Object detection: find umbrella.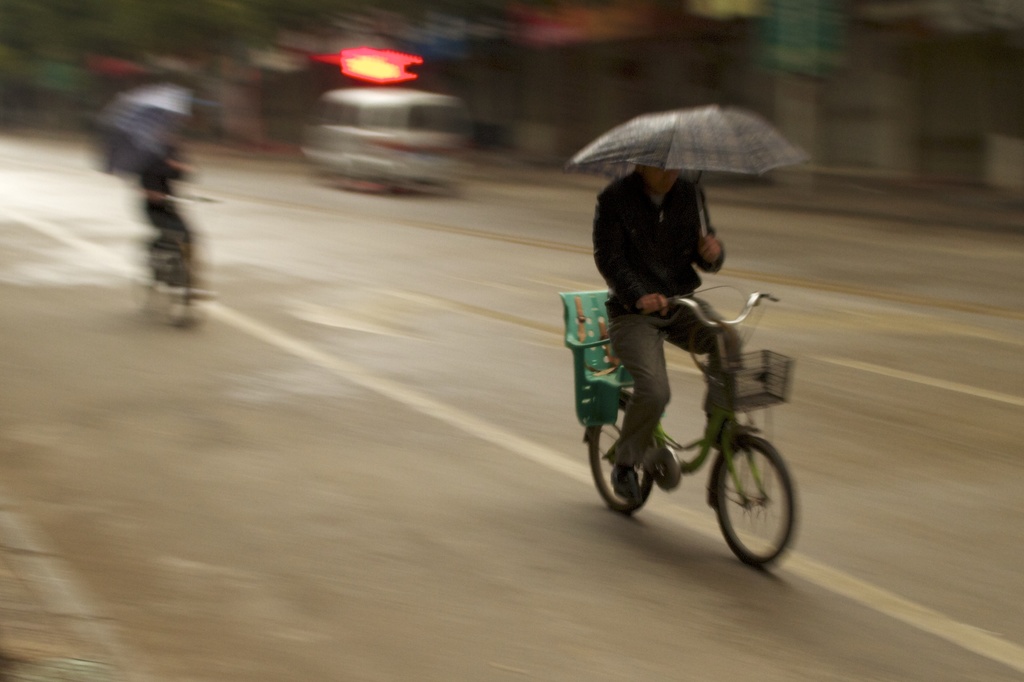
locate(561, 106, 807, 239).
